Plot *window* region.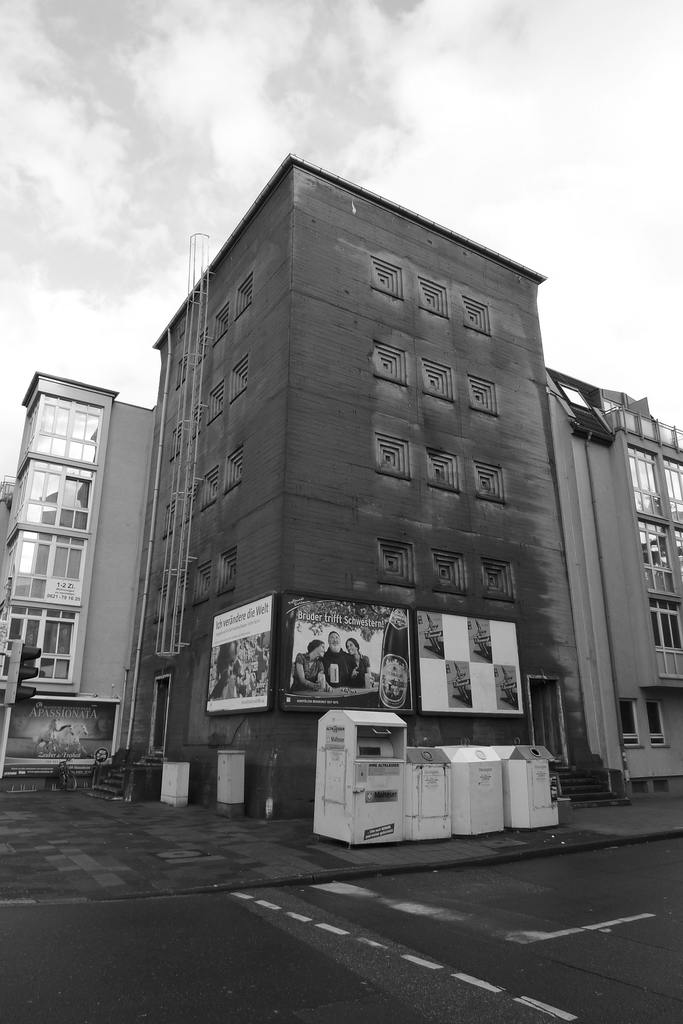
Plotted at {"x1": 667, "y1": 456, "x2": 682, "y2": 521}.
